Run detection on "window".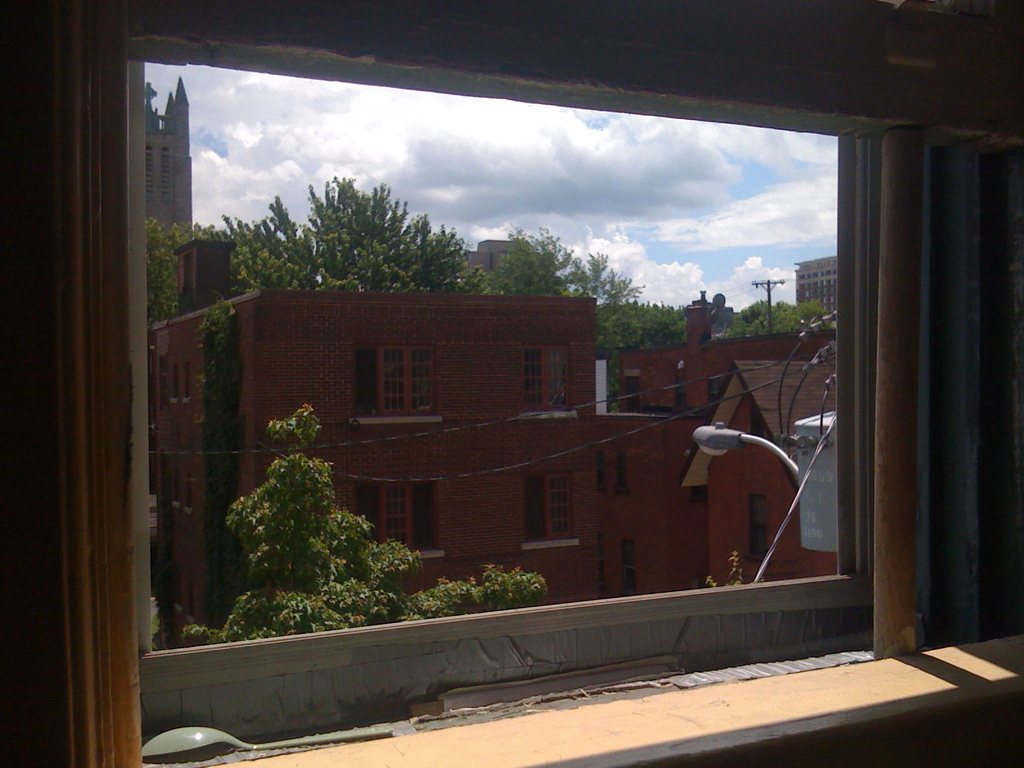
Result: l=616, t=456, r=630, b=491.
